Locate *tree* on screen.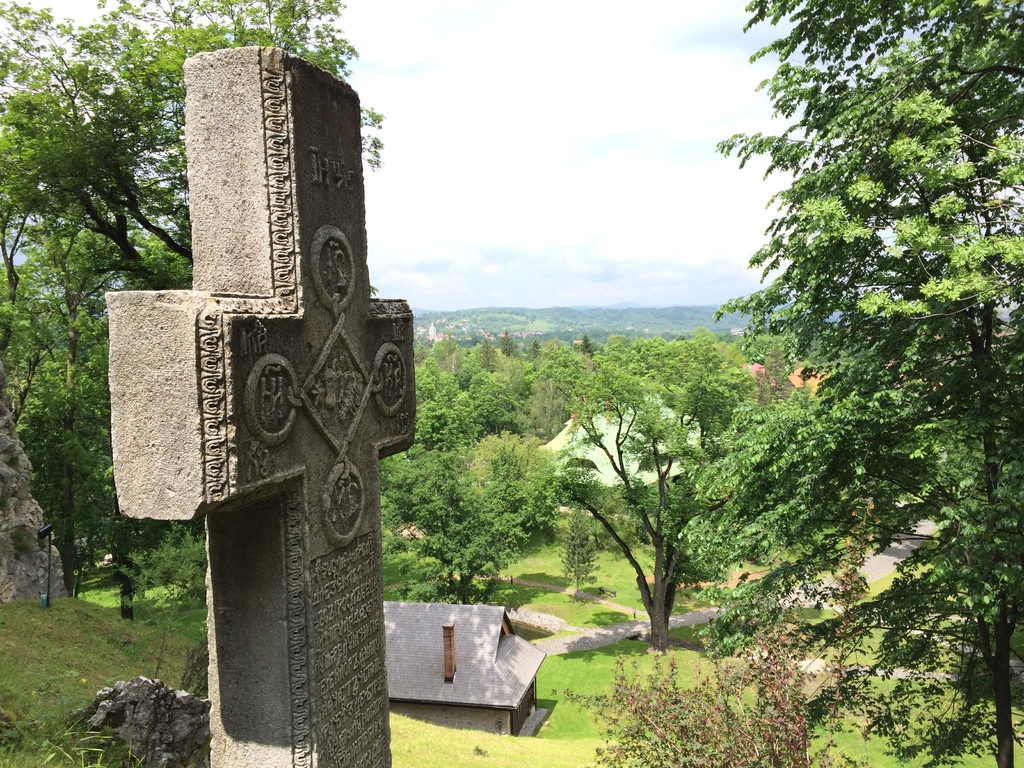
On screen at 712/0/1023/767.
